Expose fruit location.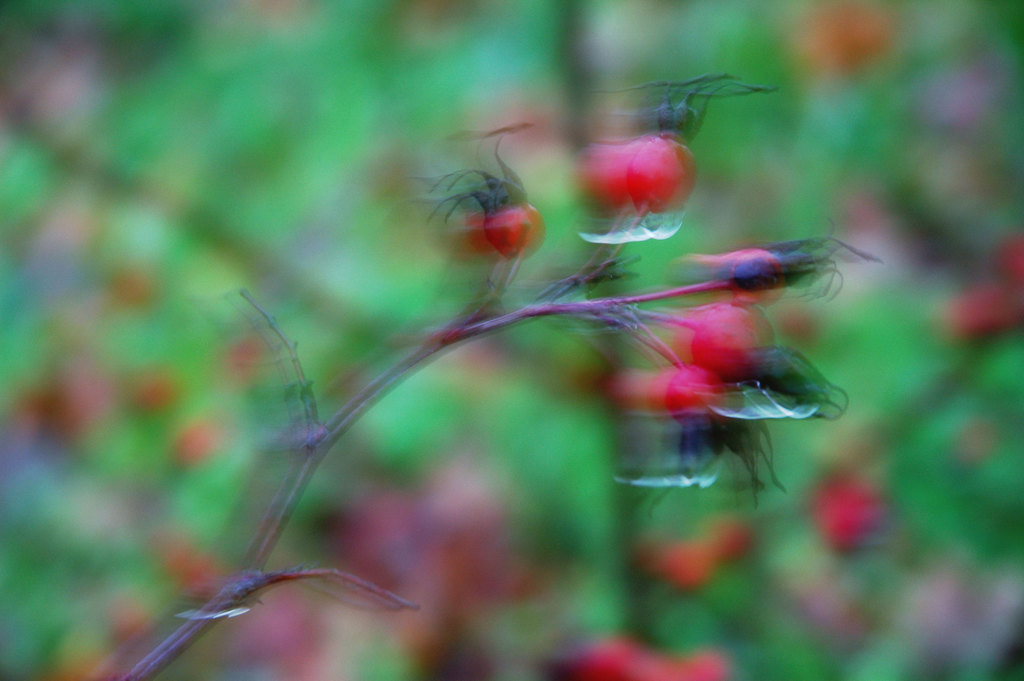
Exposed at bbox=[675, 297, 766, 384].
